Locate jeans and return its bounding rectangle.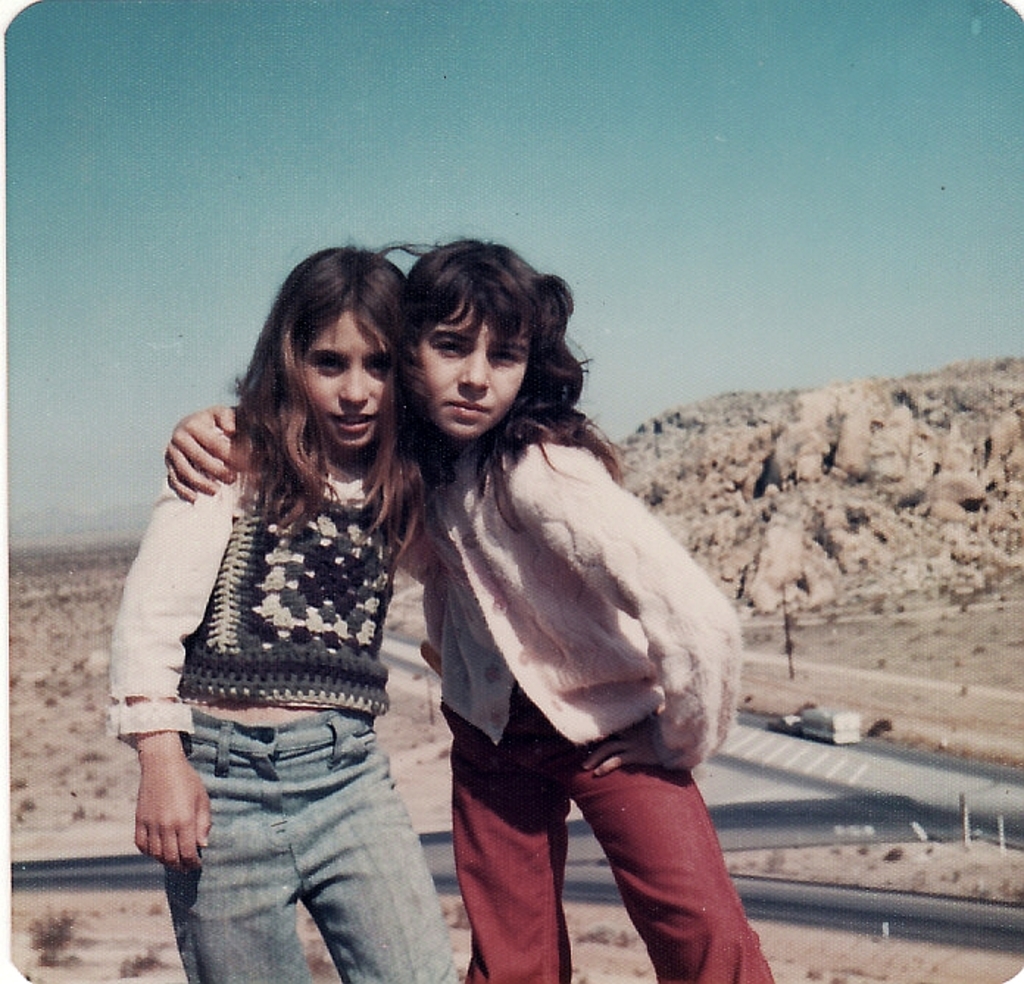
pyautogui.locateOnScreen(160, 703, 459, 981).
